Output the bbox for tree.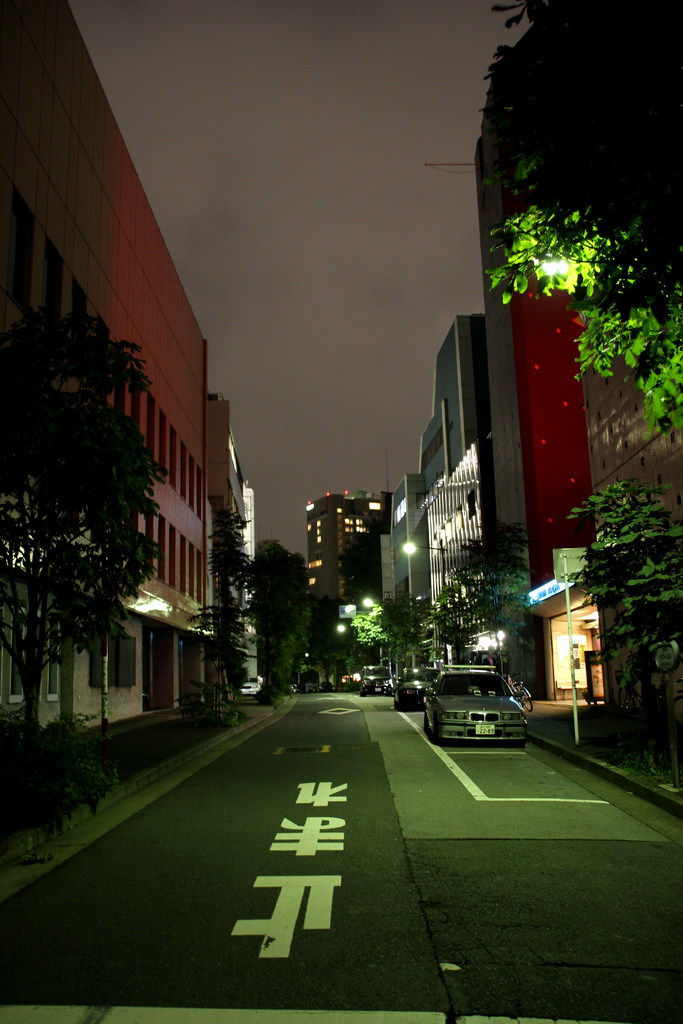
(left=564, top=485, right=682, bottom=772).
